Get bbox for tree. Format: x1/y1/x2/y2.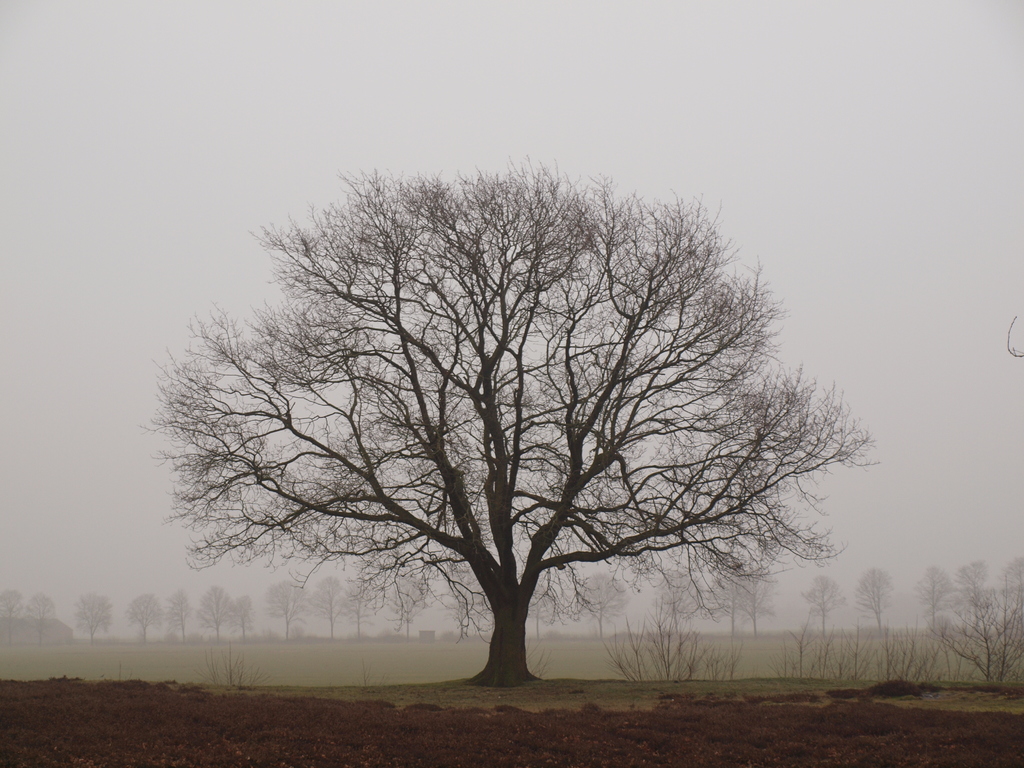
70/591/119/650.
